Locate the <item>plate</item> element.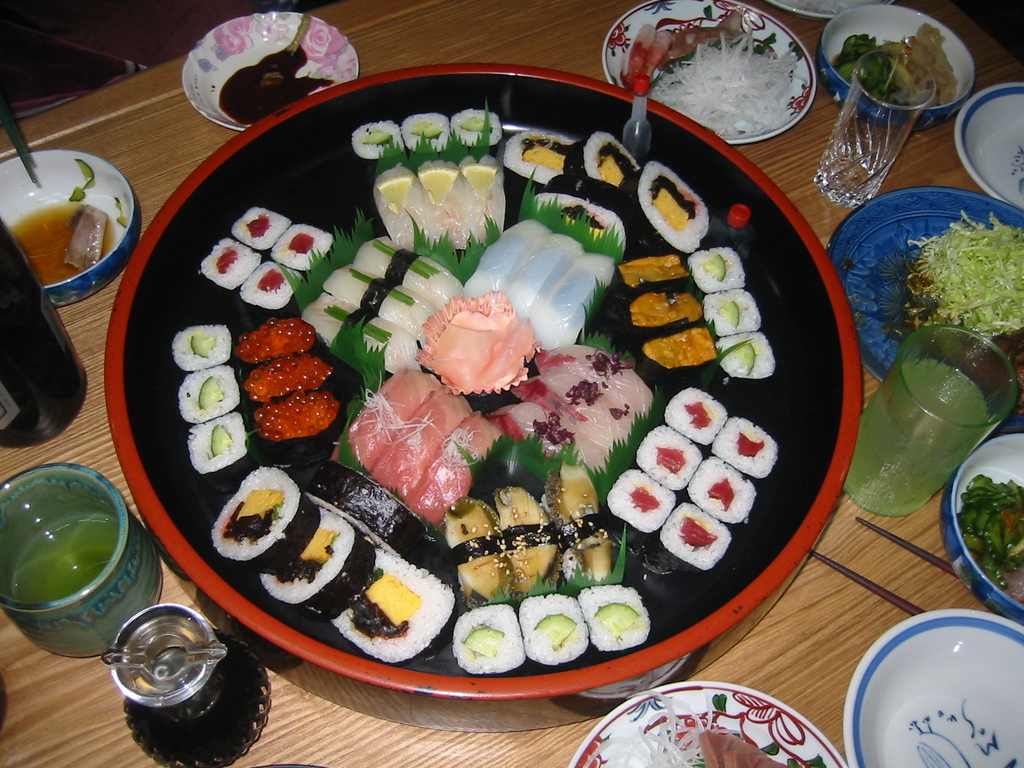
Element bbox: <region>564, 679, 847, 767</region>.
